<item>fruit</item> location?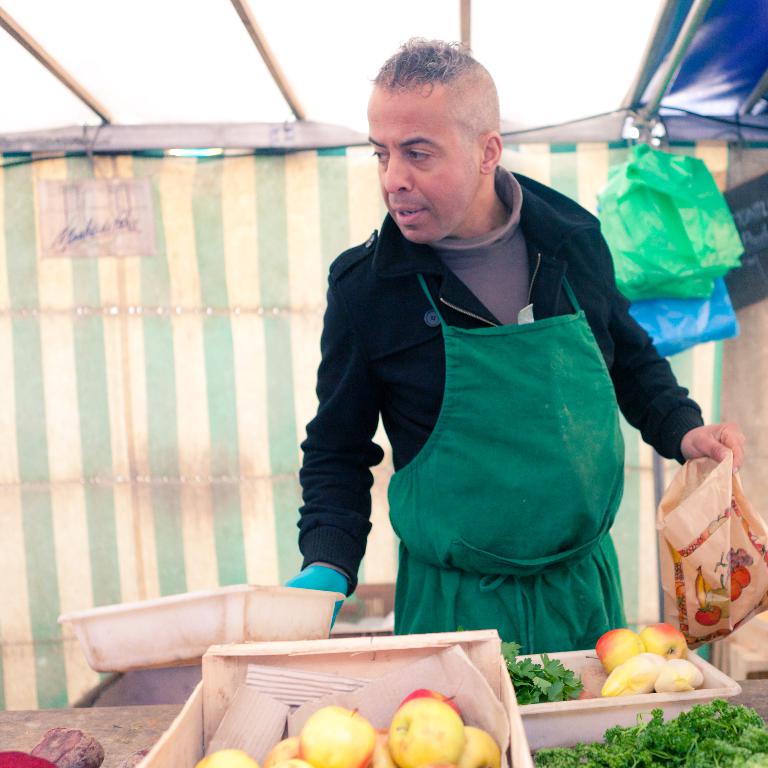
rect(298, 704, 378, 767)
